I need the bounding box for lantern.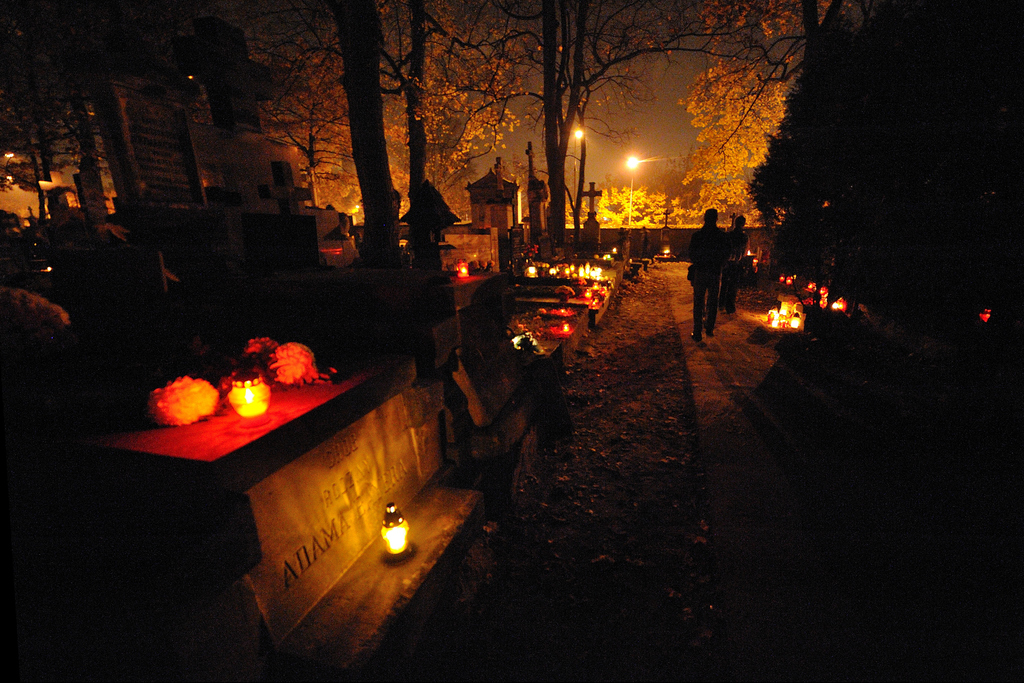
Here it is: 980, 305, 996, 323.
